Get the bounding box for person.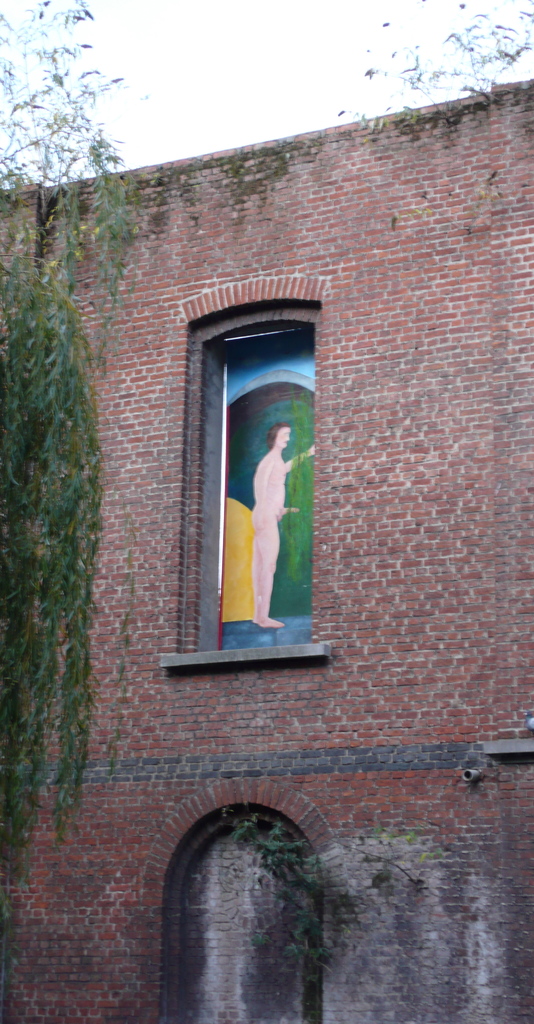
bbox(253, 426, 318, 624).
